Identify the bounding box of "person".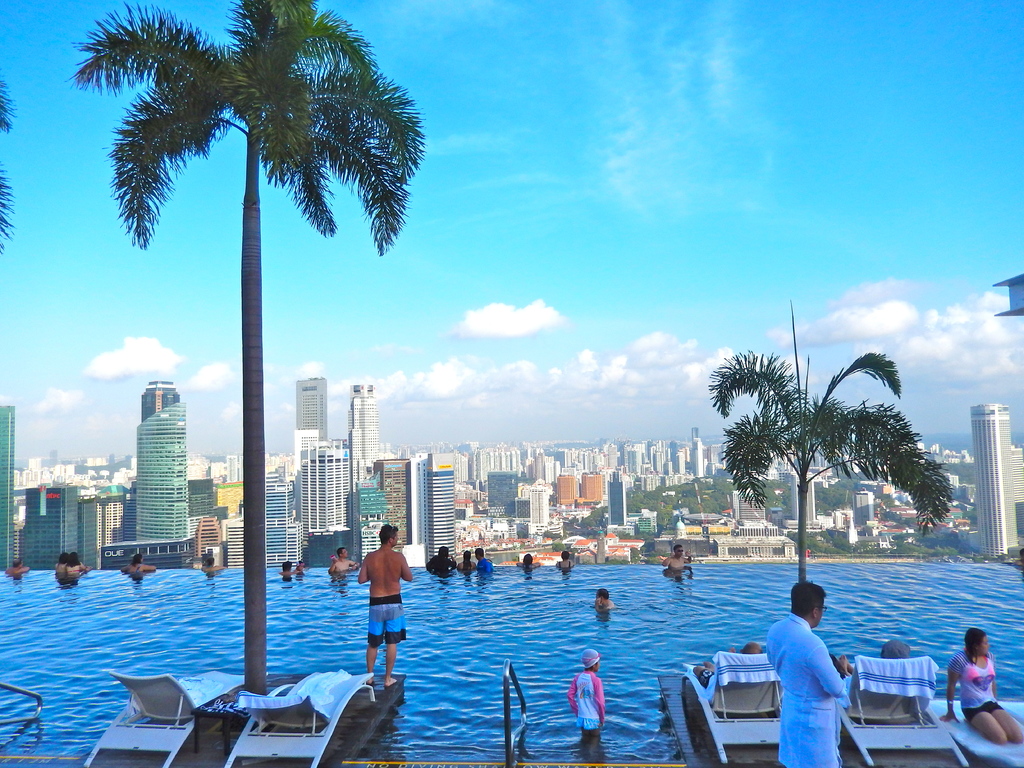
BBox(67, 552, 92, 575).
